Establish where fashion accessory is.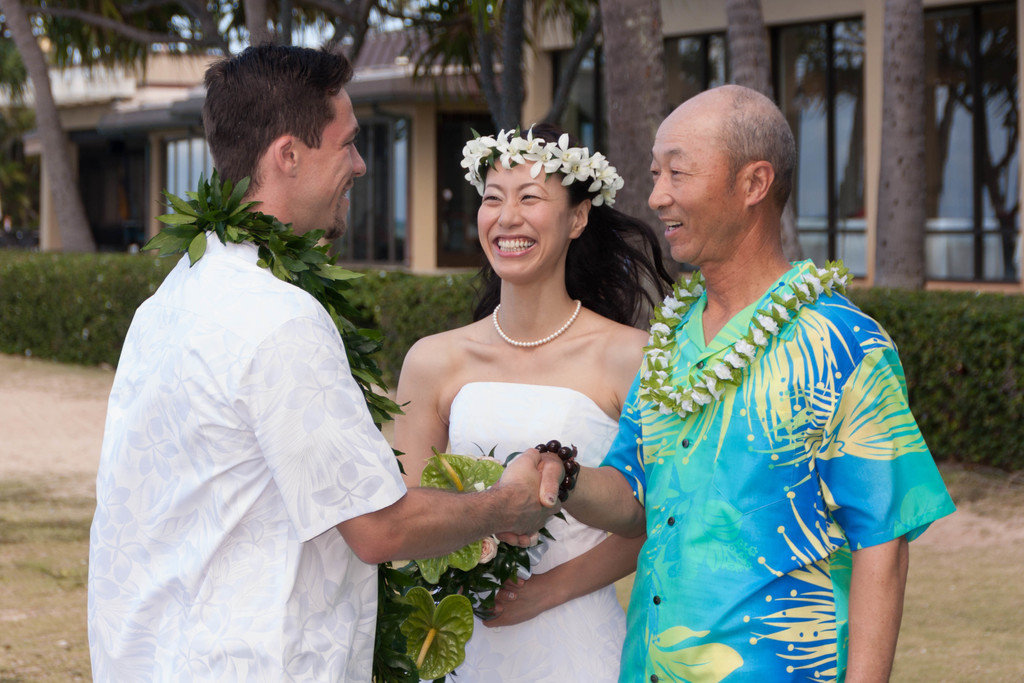
Established at Rect(488, 297, 580, 349).
